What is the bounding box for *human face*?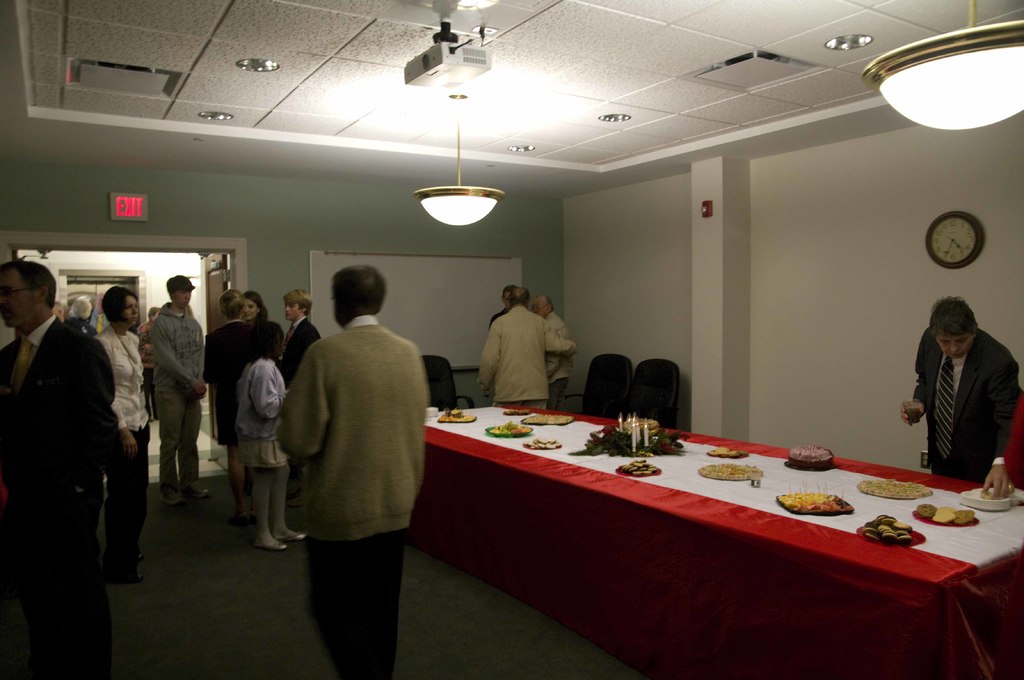
<box>177,292,191,308</box>.
